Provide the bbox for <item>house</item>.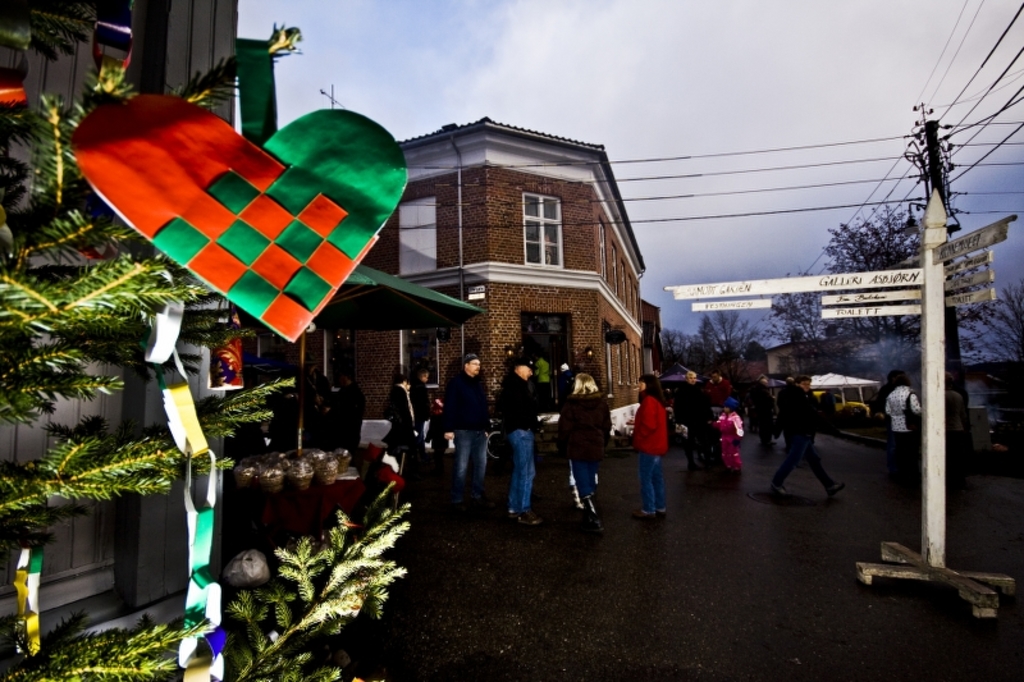
bbox(756, 335, 823, 393).
